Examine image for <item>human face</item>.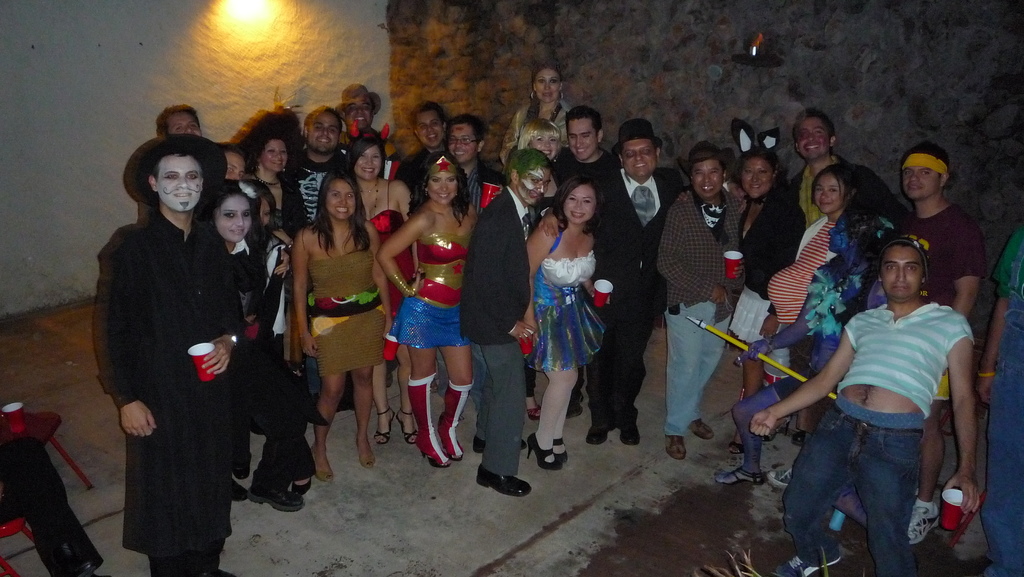
Examination result: select_region(345, 97, 364, 120).
